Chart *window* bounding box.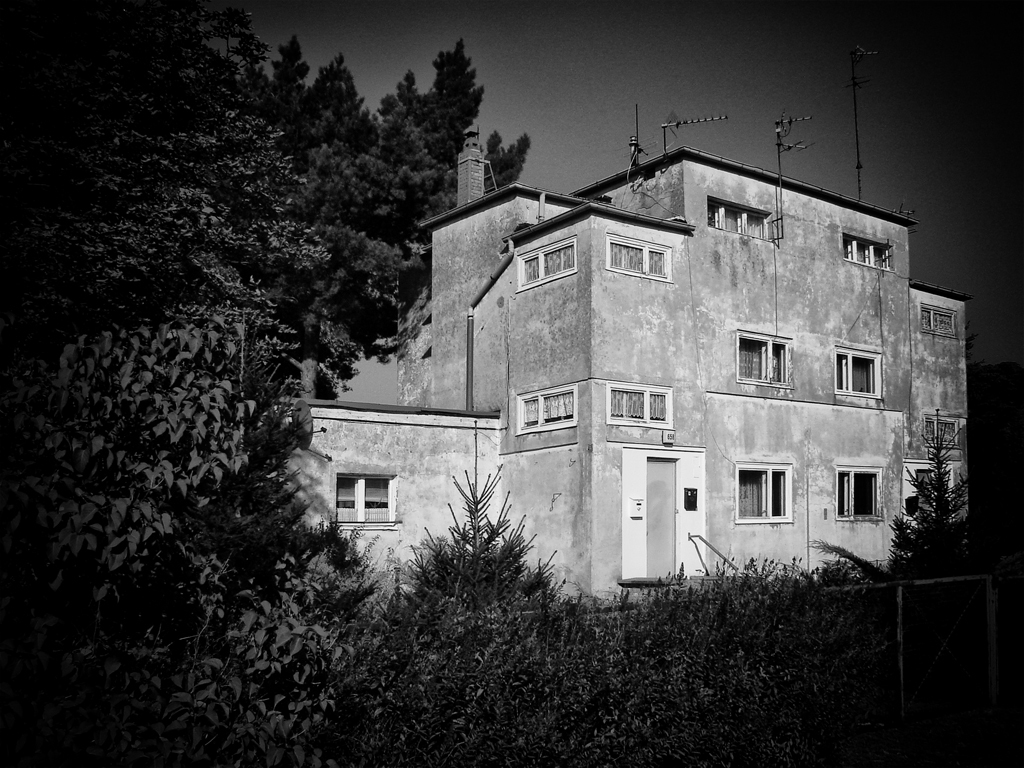
Charted: box=[606, 235, 669, 276].
